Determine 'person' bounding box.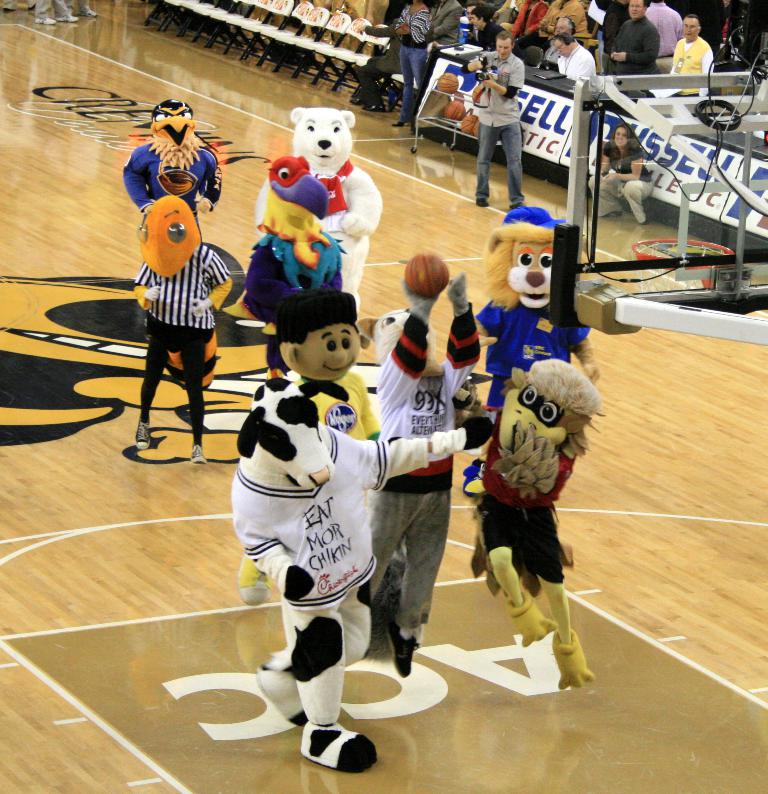
Determined: select_region(390, 0, 429, 134).
